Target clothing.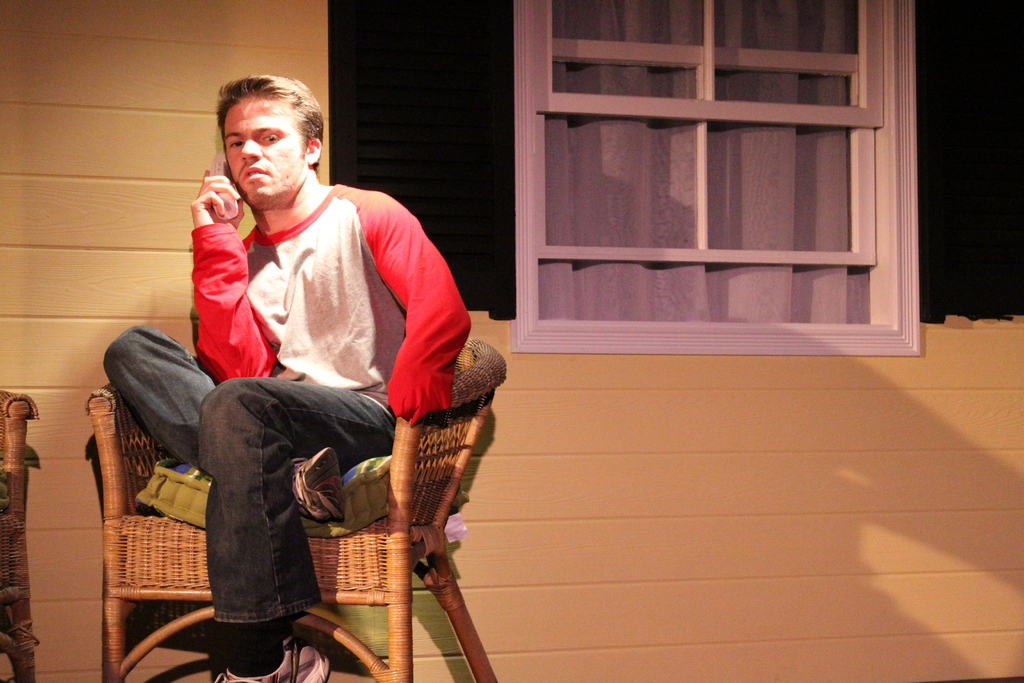
Target region: x1=173, y1=115, x2=483, y2=557.
